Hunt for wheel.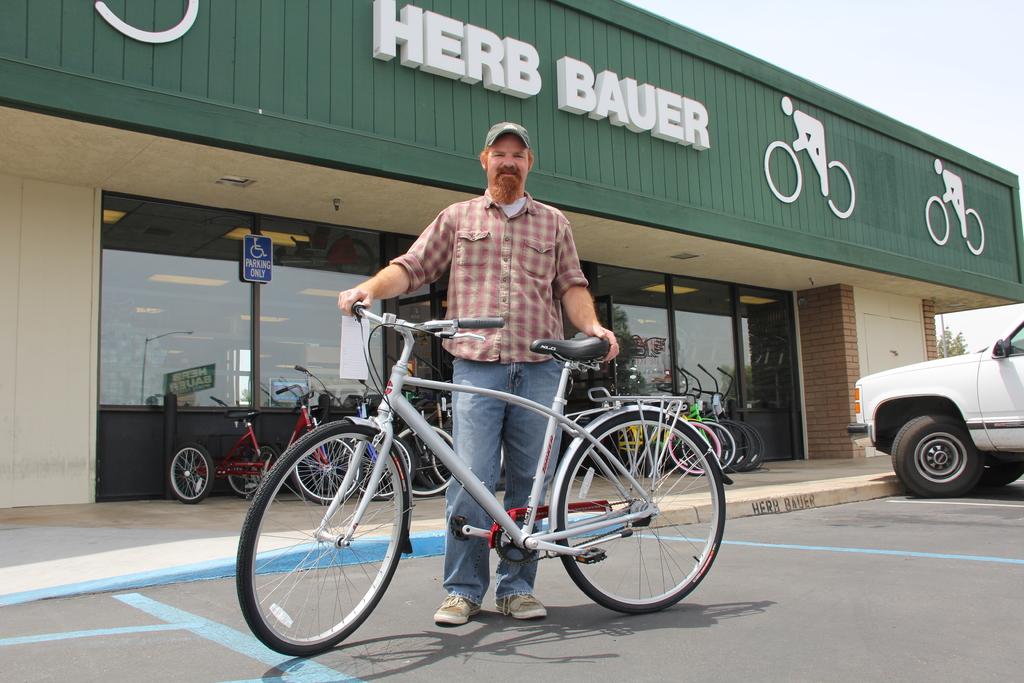
Hunted down at left=250, top=441, right=283, bottom=490.
